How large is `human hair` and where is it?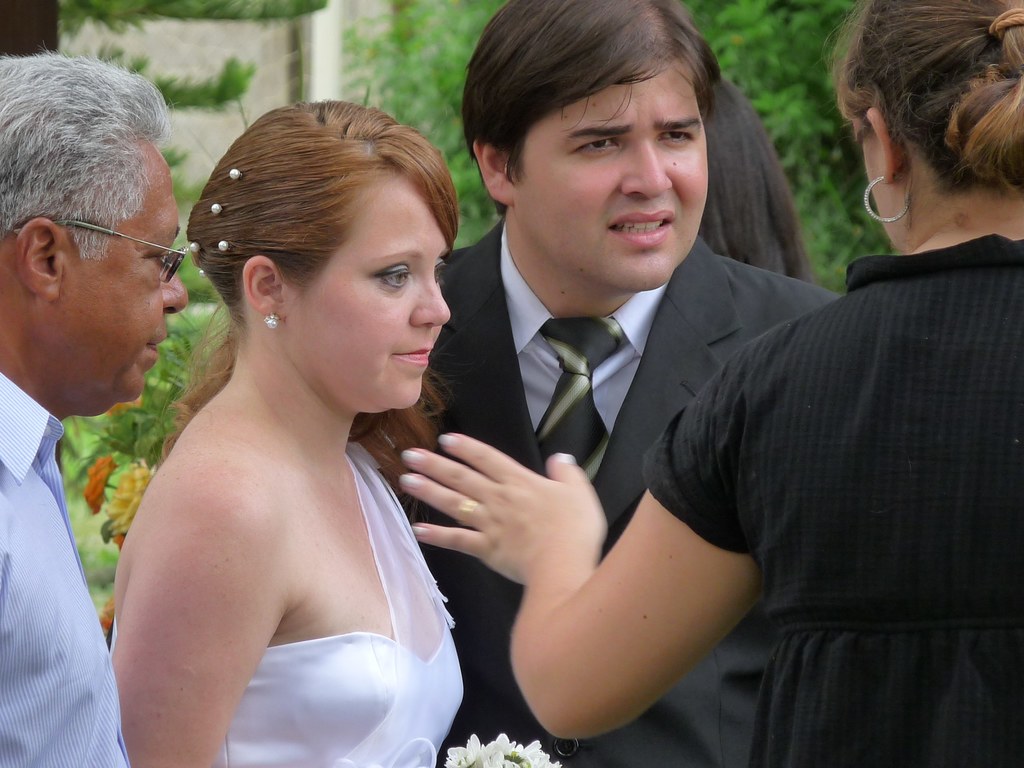
Bounding box: l=701, t=81, r=811, b=284.
